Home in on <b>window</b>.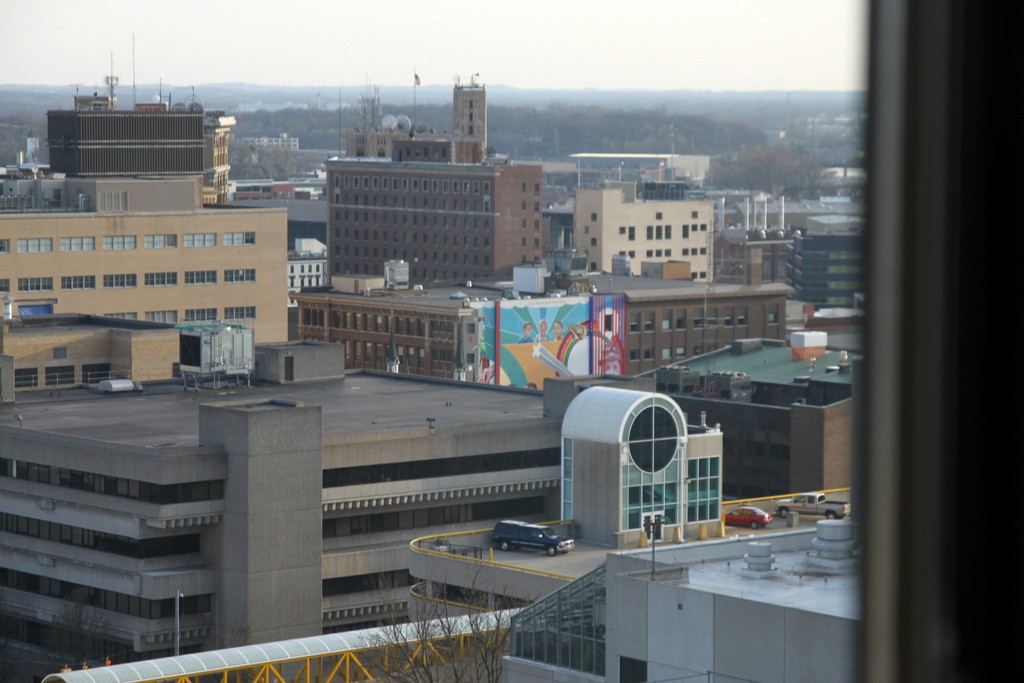
Homed in at 18 276 52 292.
